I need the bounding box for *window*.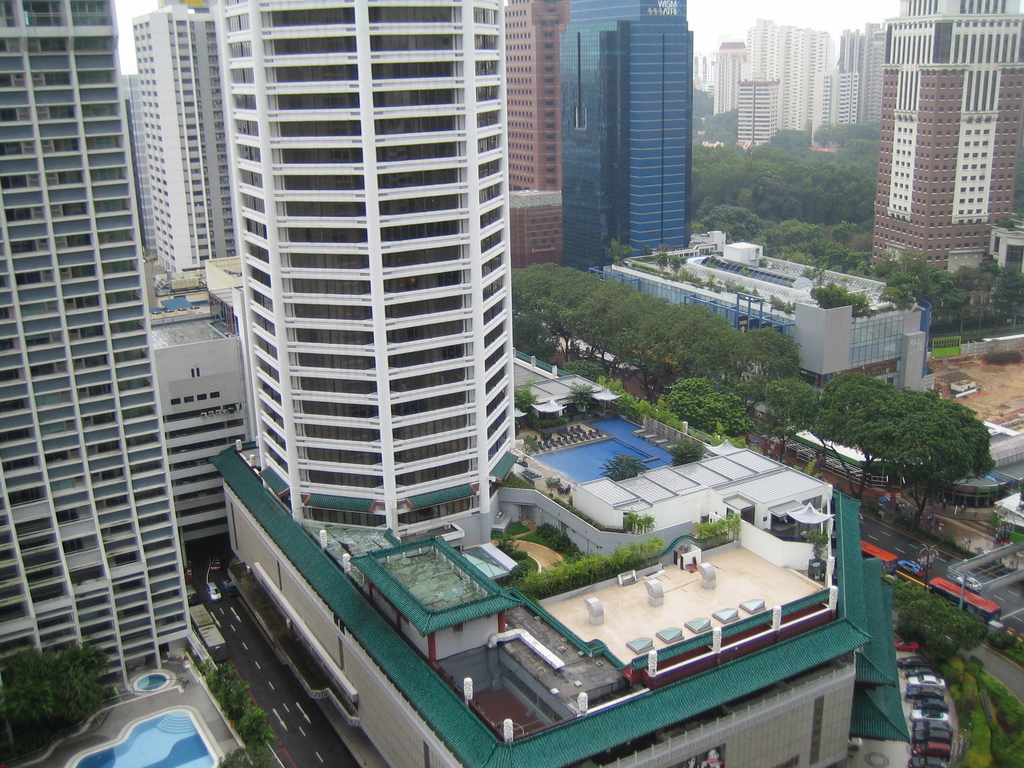
Here it is: bbox(166, 415, 242, 442).
